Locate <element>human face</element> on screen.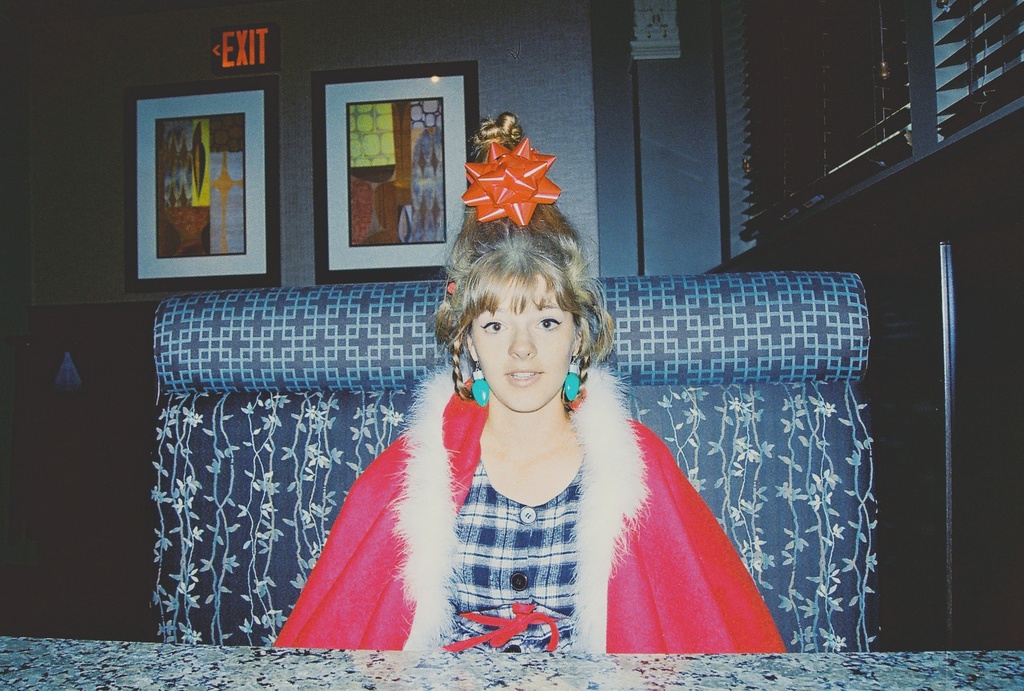
On screen at locate(474, 274, 577, 408).
